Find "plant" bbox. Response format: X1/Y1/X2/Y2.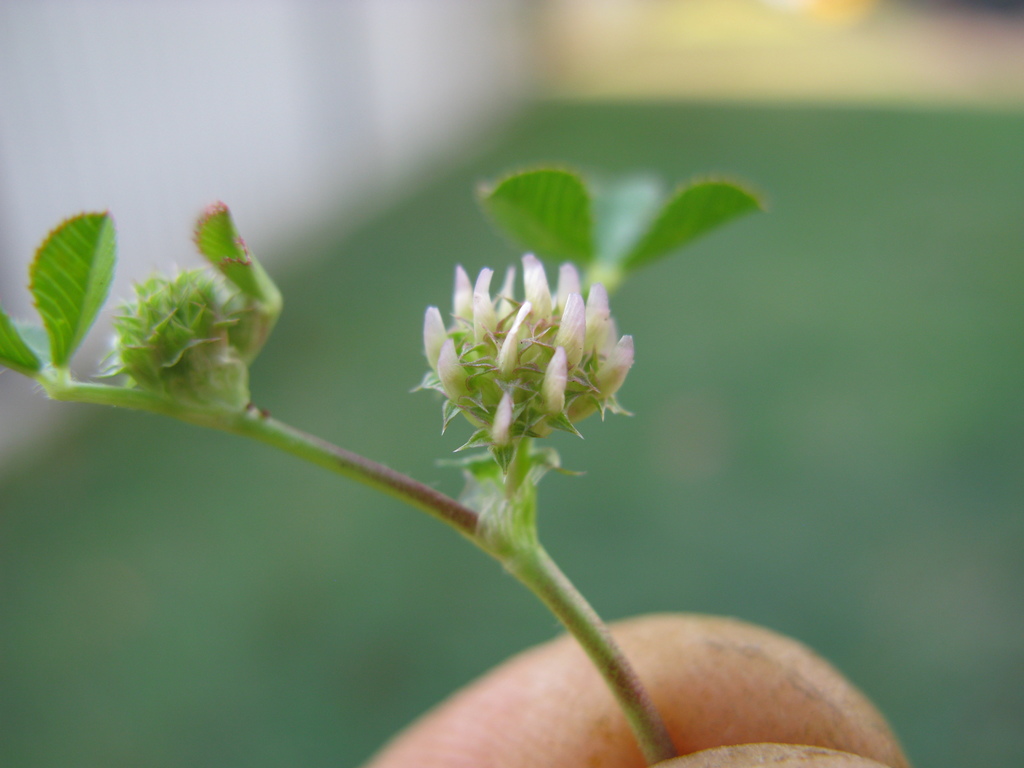
0/159/764/765.
